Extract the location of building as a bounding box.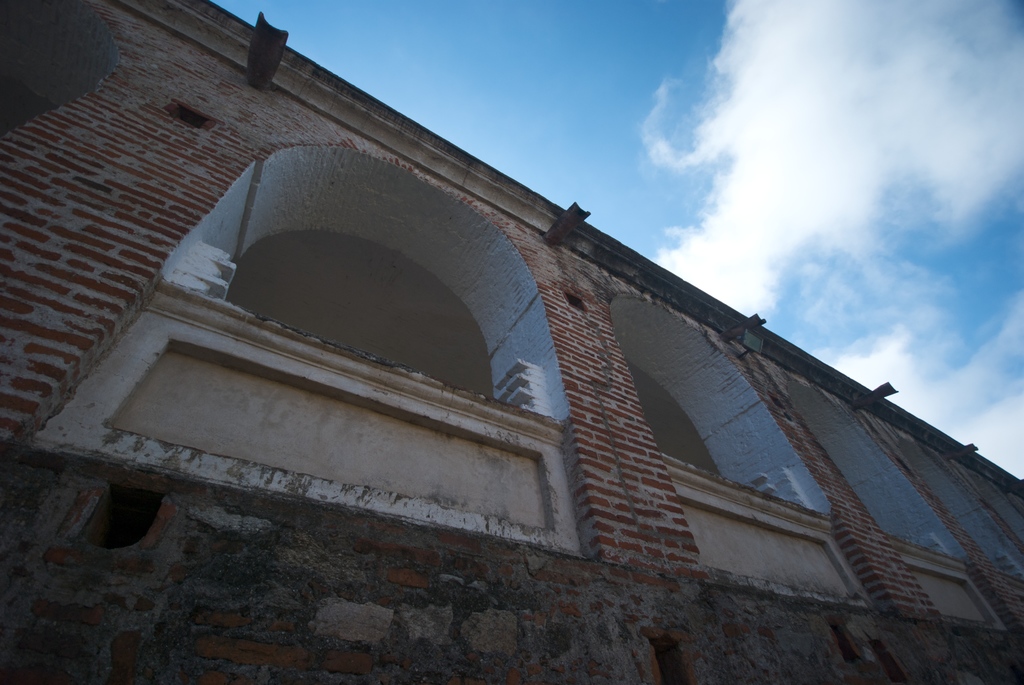
locate(0, 0, 1023, 683).
